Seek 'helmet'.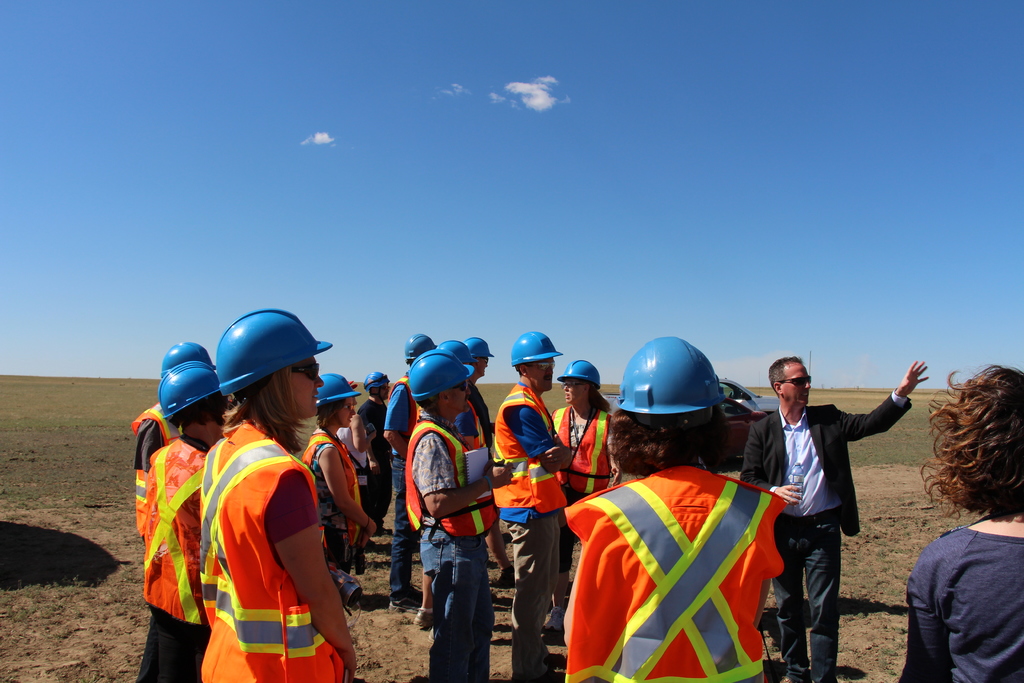
(439,335,483,384).
